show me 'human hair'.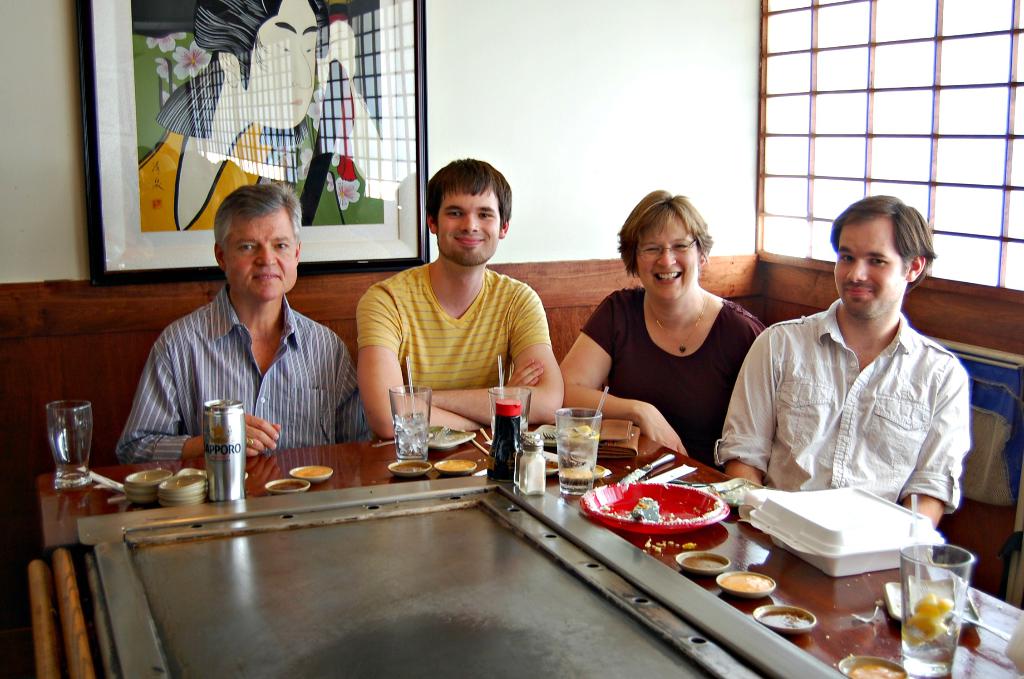
'human hair' is here: x1=830 y1=194 x2=938 y2=297.
